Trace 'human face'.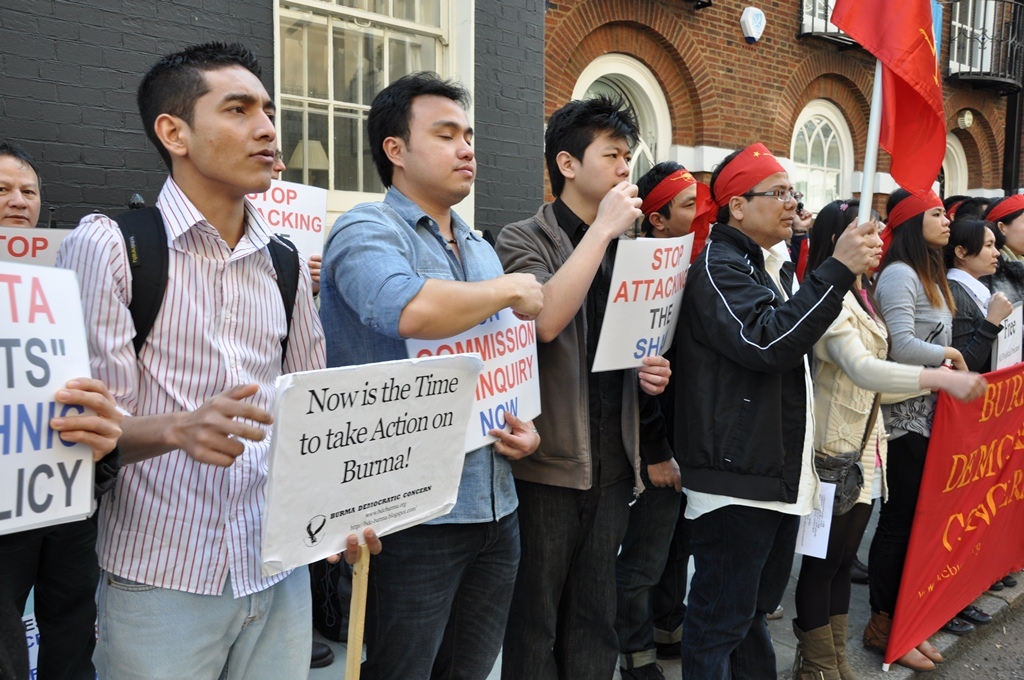
Traced to (left=1006, top=212, right=1023, bottom=254).
